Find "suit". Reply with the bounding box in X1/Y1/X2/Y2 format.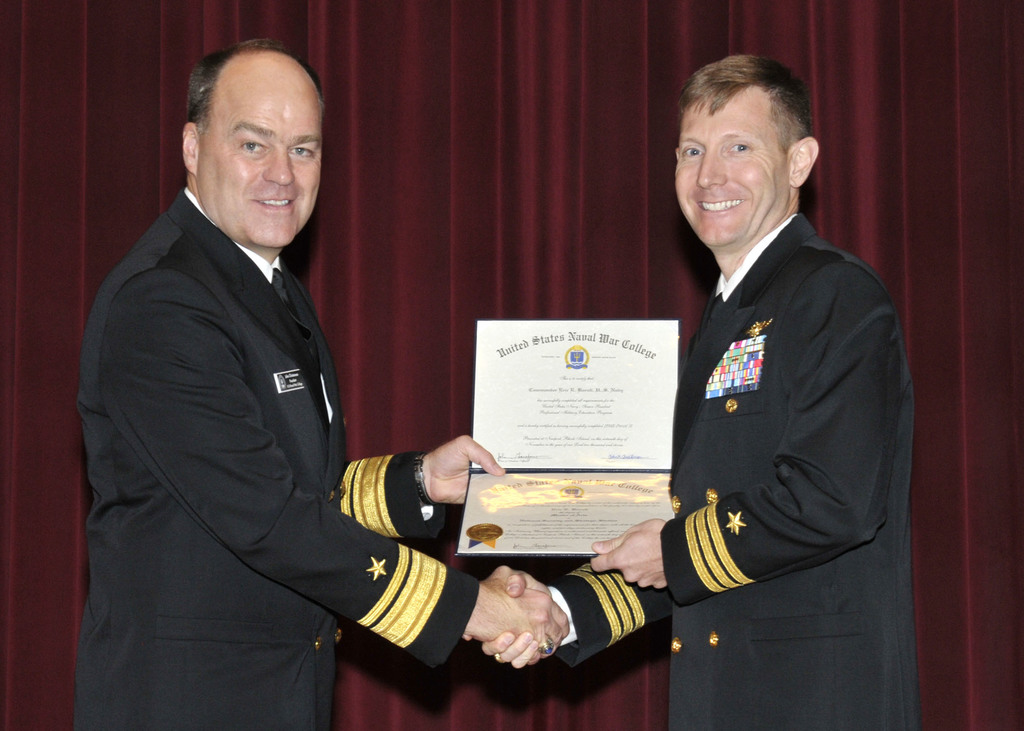
611/117/921/707.
